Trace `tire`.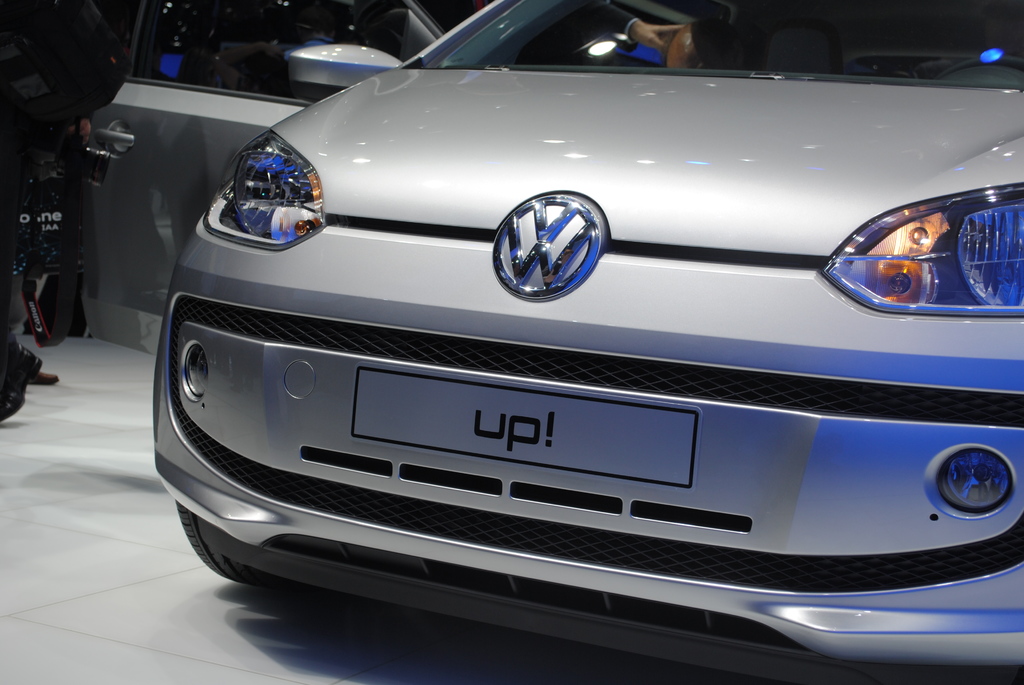
Traced to bbox=(180, 500, 280, 591).
